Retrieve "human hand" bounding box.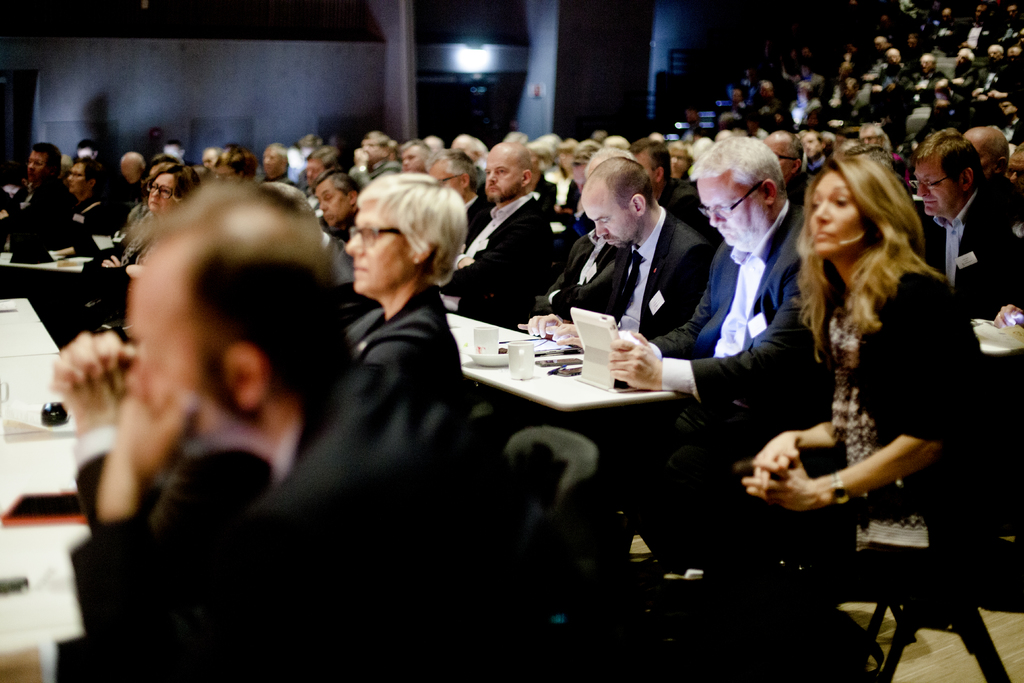
Bounding box: 991 302 1023 331.
